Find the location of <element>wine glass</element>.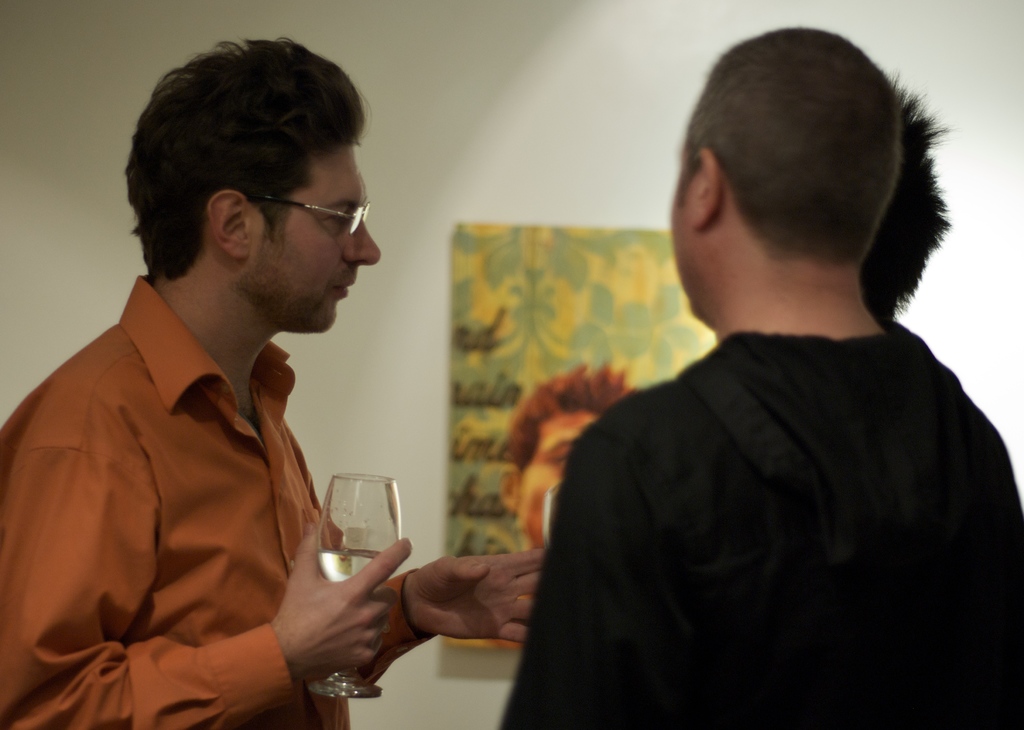
Location: l=316, t=472, r=400, b=697.
